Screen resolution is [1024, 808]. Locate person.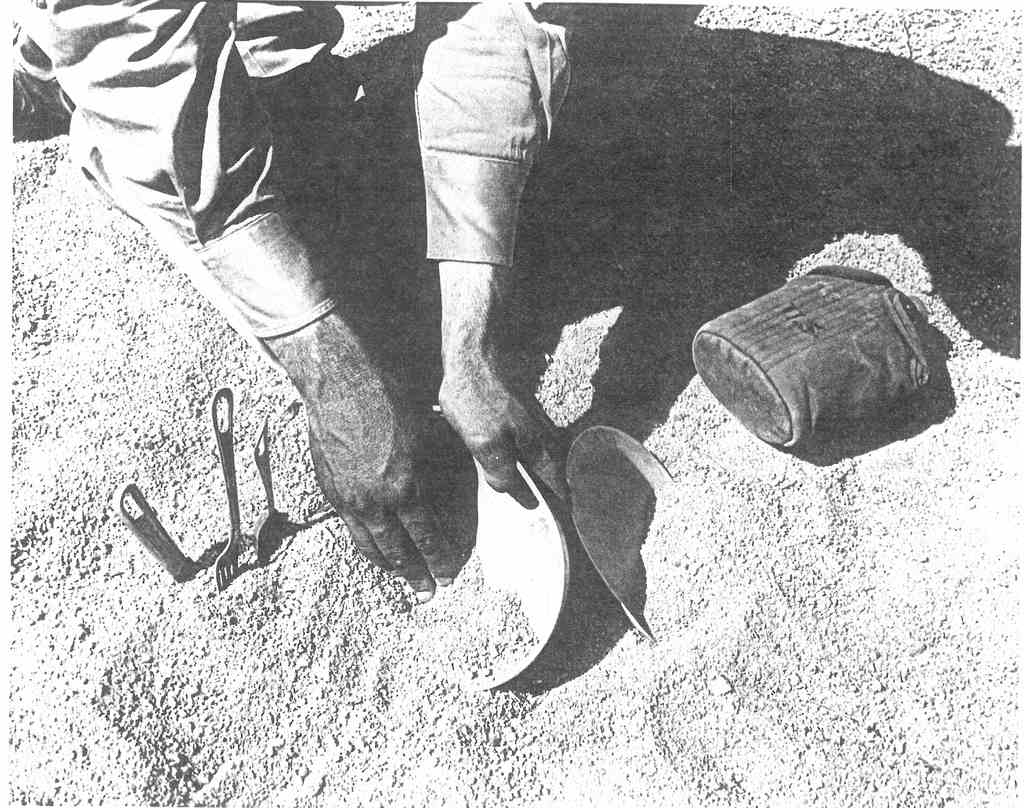
box=[0, 0, 564, 597].
